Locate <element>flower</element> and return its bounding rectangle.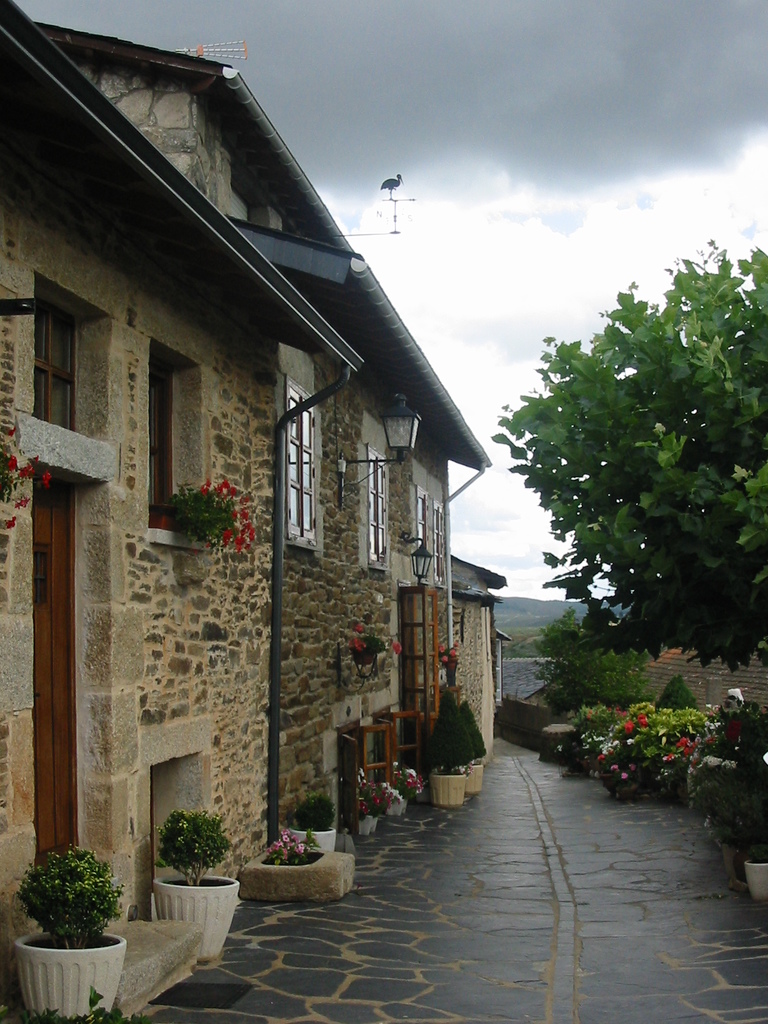
[16, 457, 38, 479].
